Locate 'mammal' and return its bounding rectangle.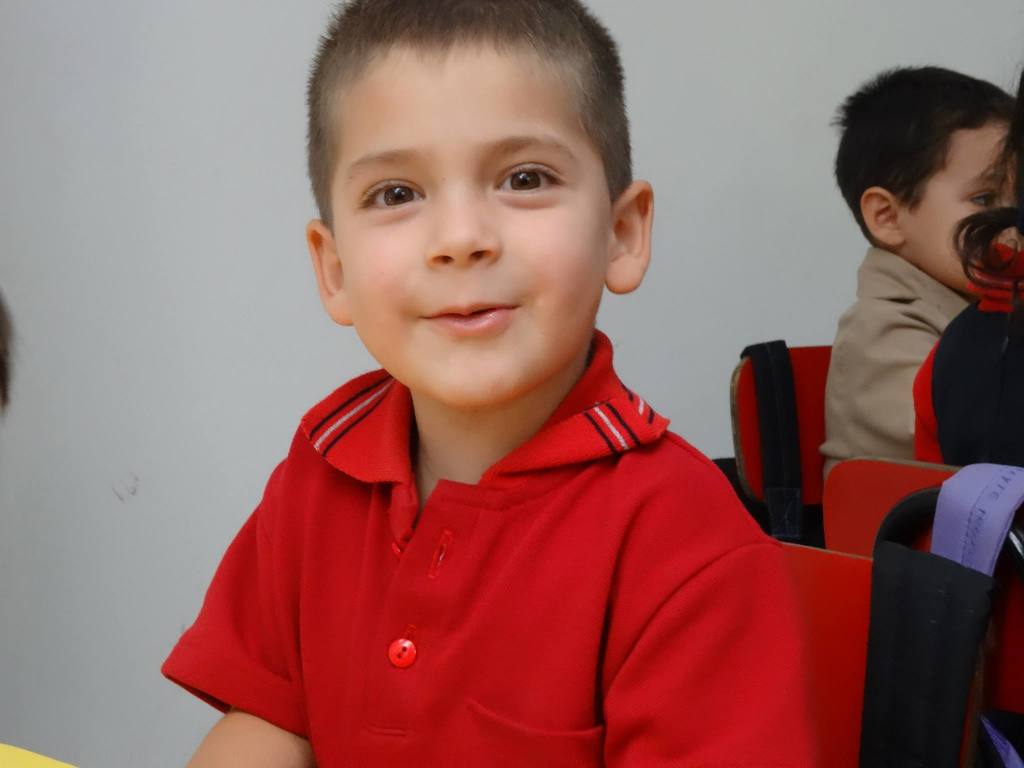
box(820, 56, 1023, 455).
